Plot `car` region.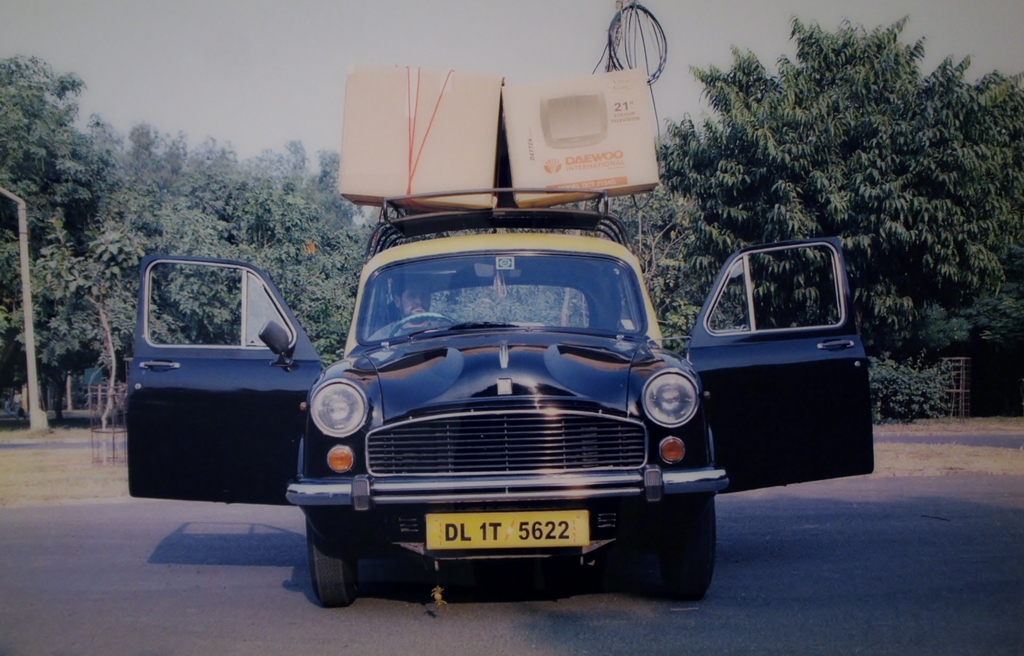
Plotted at box(115, 186, 880, 599).
